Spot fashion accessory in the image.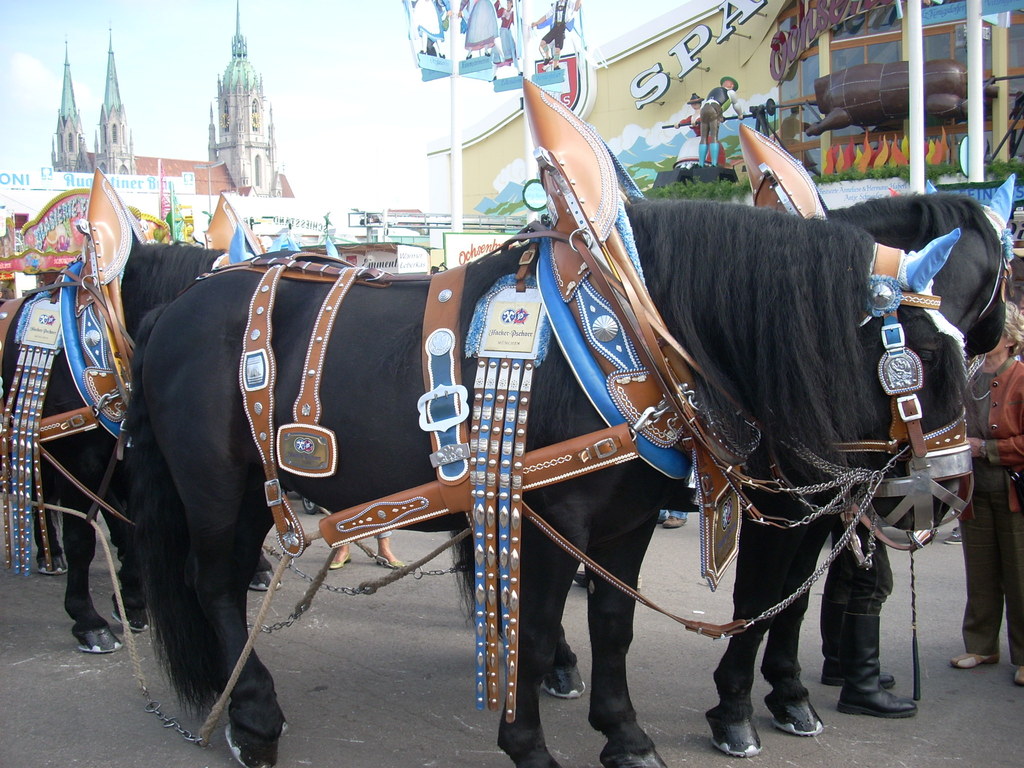
fashion accessory found at bbox=(330, 554, 350, 568).
